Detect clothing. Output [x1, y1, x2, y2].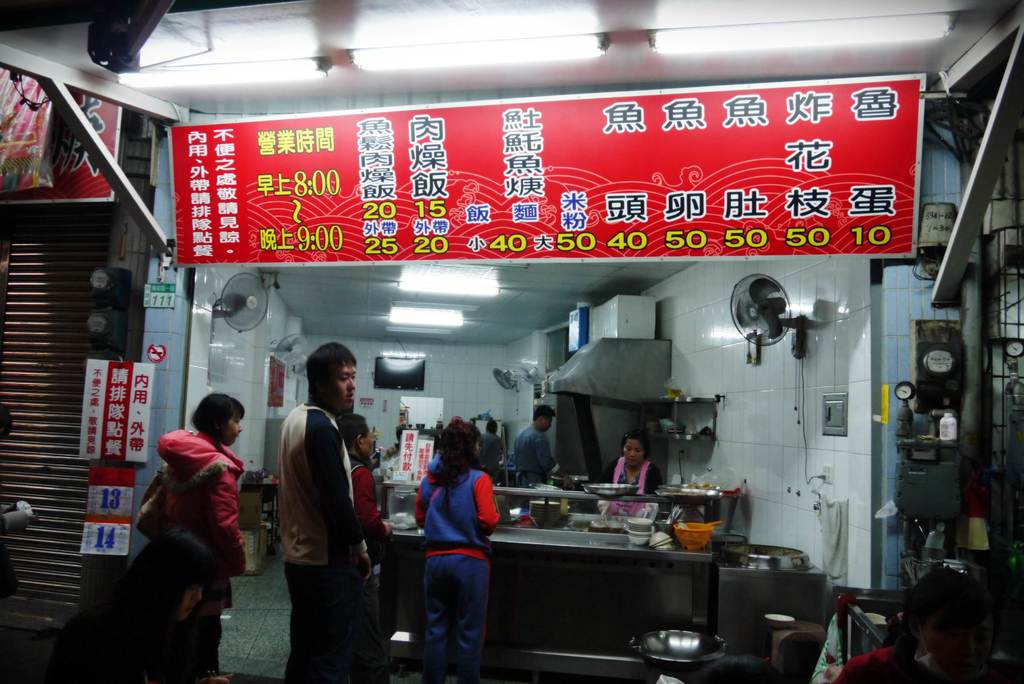
[42, 599, 170, 683].
